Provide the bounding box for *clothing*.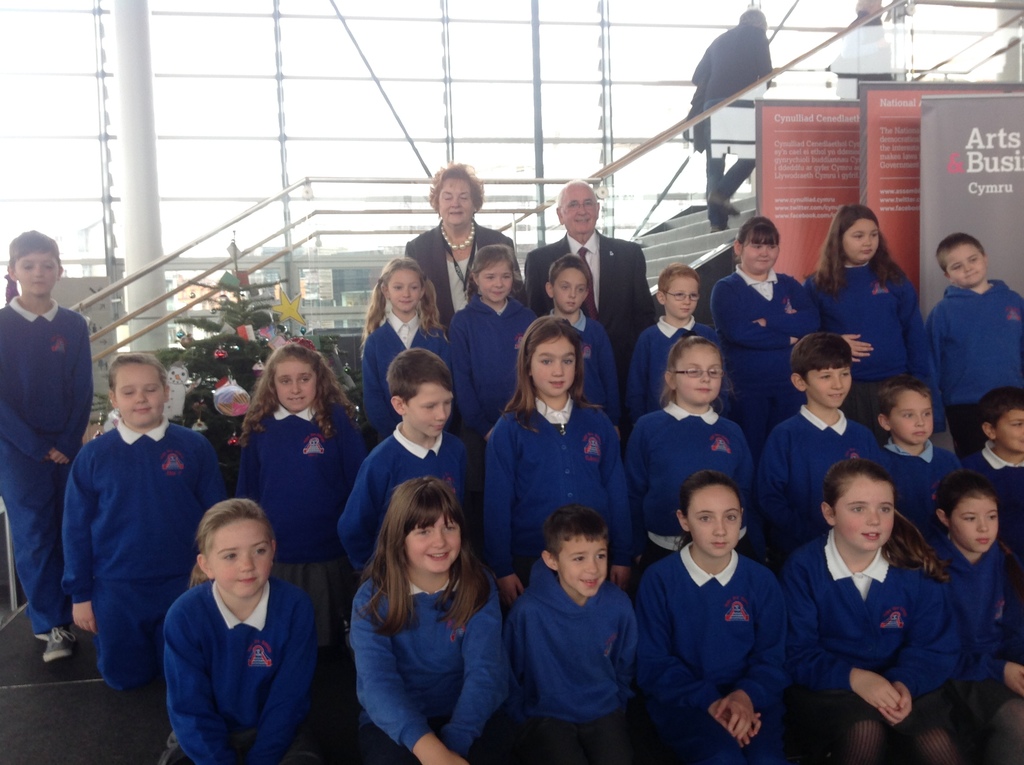
pyautogui.locateOnScreen(720, 277, 827, 419).
